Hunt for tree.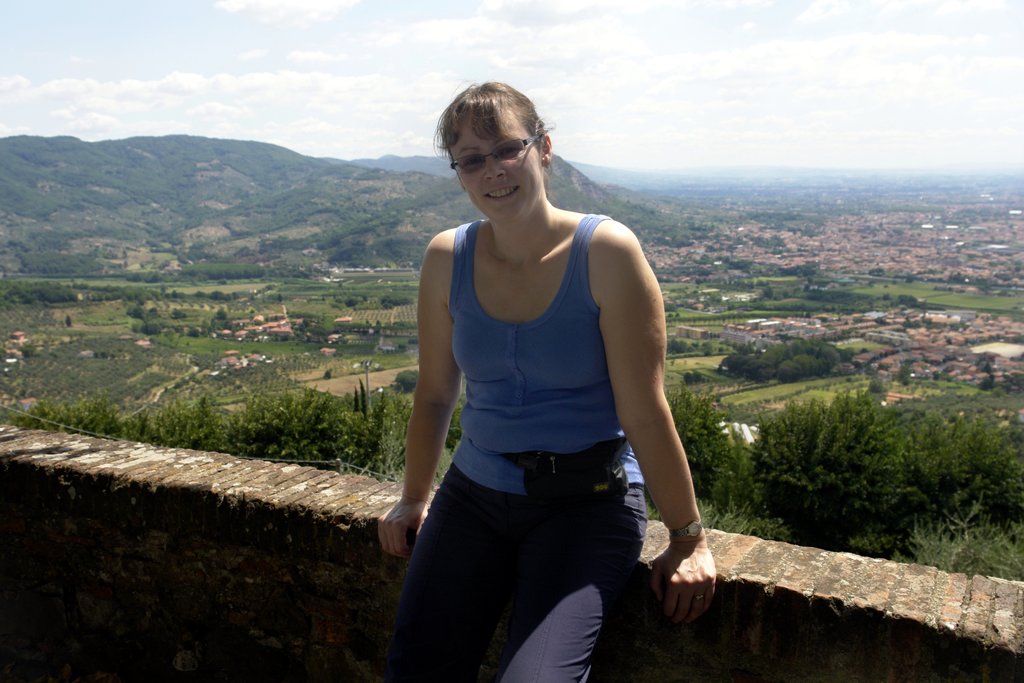
Hunted down at <region>212, 304, 231, 320</region>.
